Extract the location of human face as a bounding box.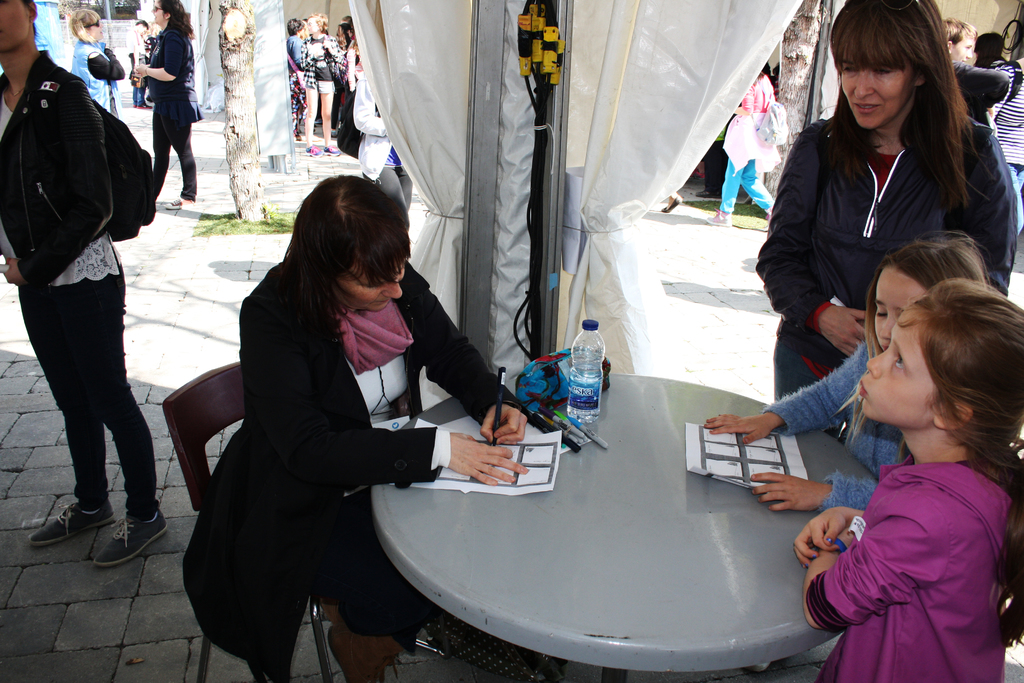
860, 305, 935, 428.
